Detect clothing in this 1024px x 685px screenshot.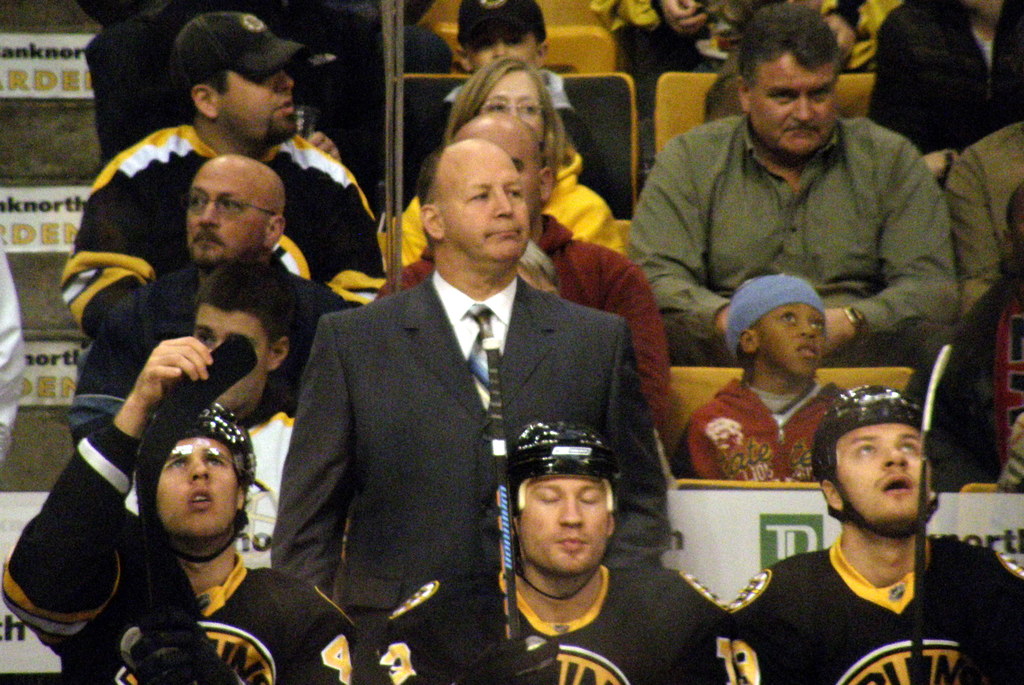
Detection: [424,92,624,216].
